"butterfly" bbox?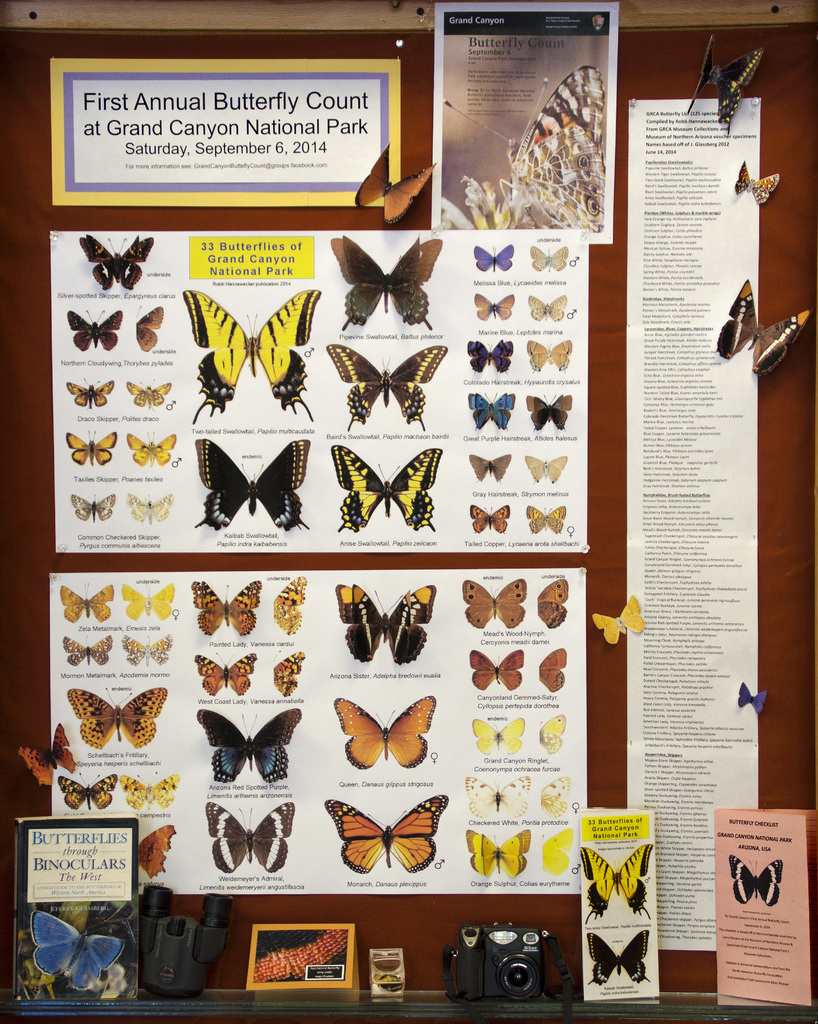
l=682, t=36, r=763, b=141
